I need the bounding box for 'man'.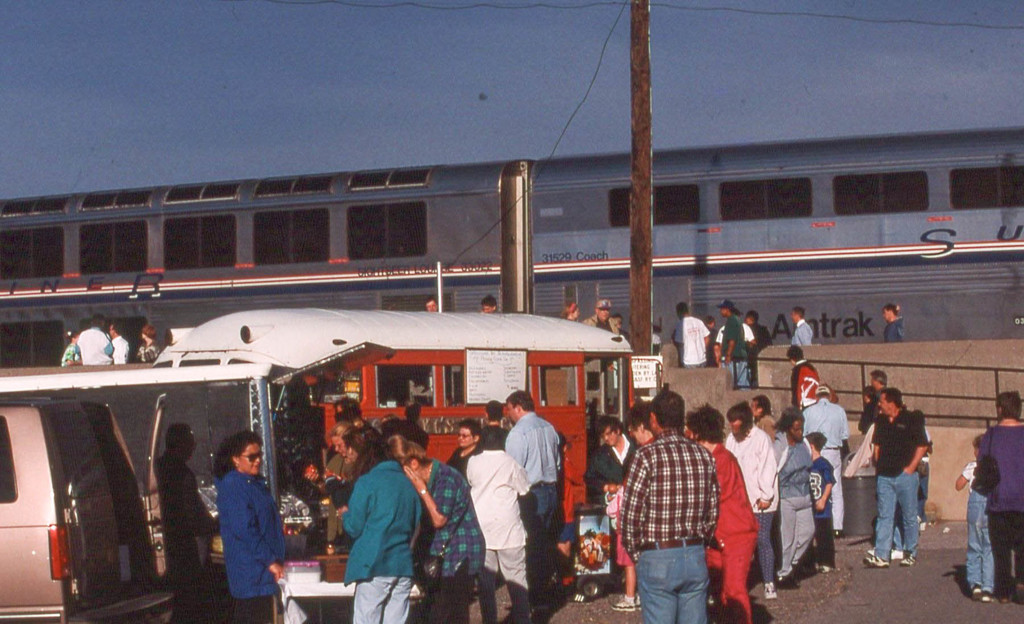
Here it is: [left=863, top=382, right=931, bottom=564].
